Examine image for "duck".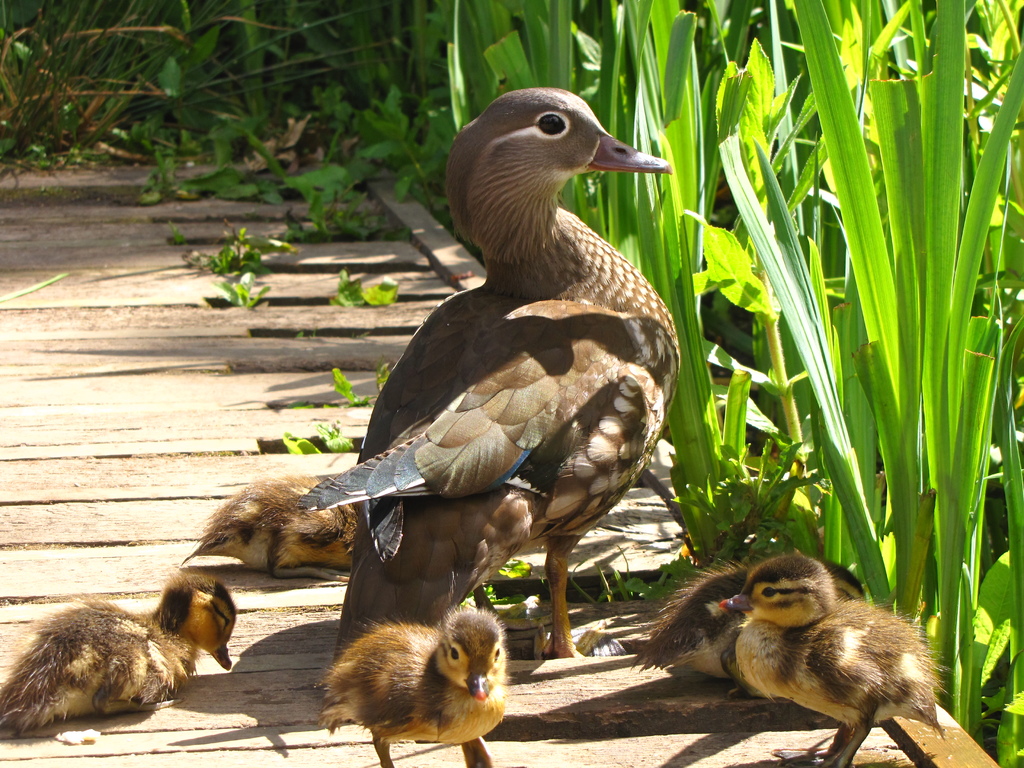
Examination result: [left=0, top=558, right=241, bottom=750].
